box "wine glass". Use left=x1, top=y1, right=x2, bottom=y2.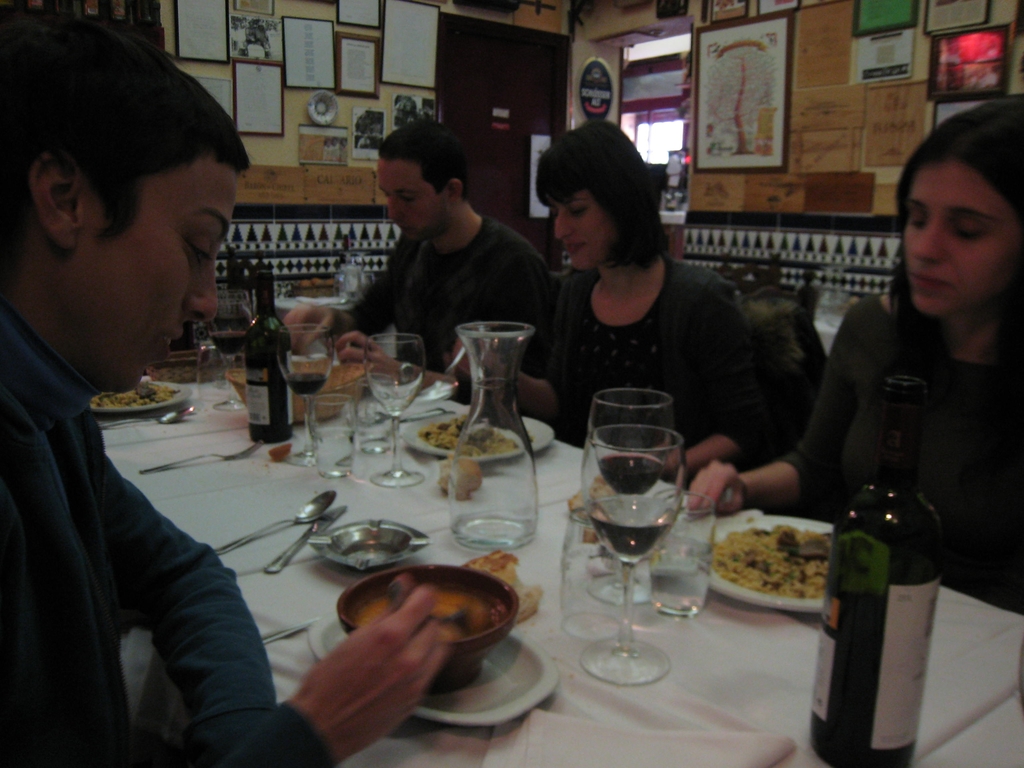
left=276, top=326, right=339, bottom=474.
